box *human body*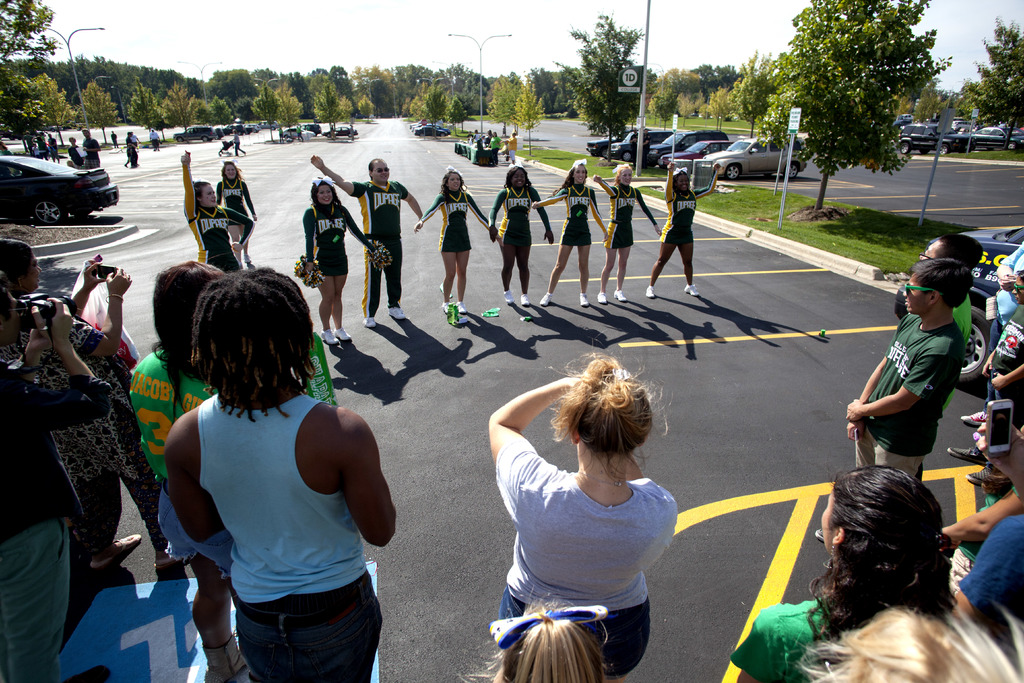
bbox(943, 299, 1023, 456)
